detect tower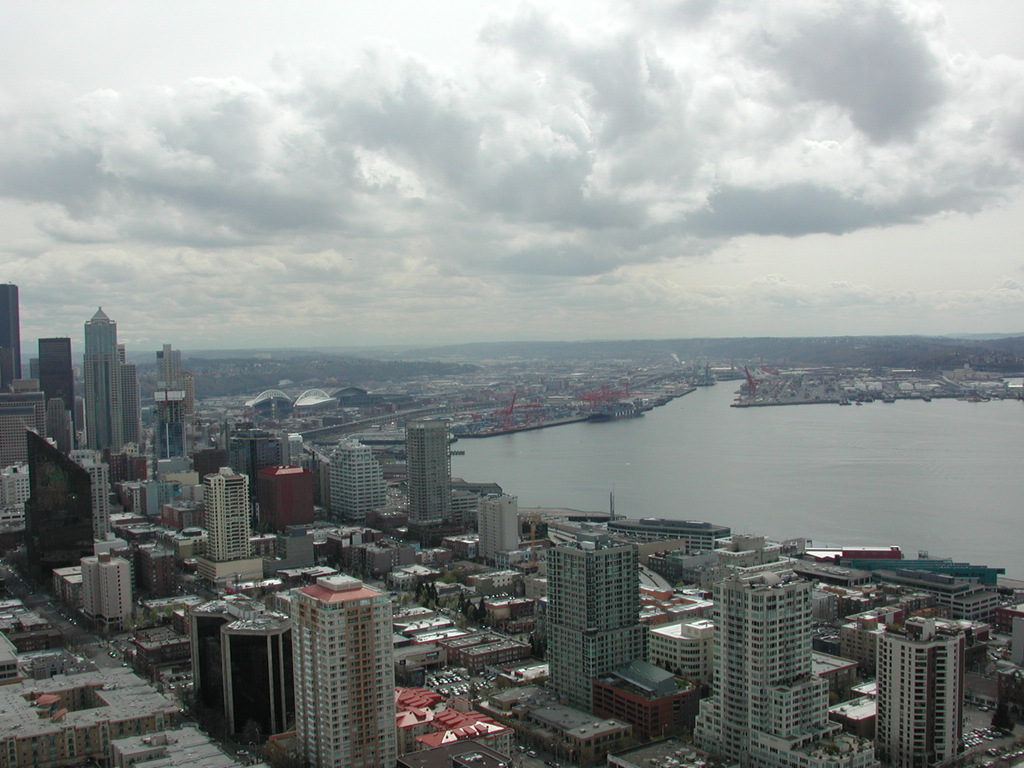
pyautogui.locateOnScreen(193, 598, 266, 718)
